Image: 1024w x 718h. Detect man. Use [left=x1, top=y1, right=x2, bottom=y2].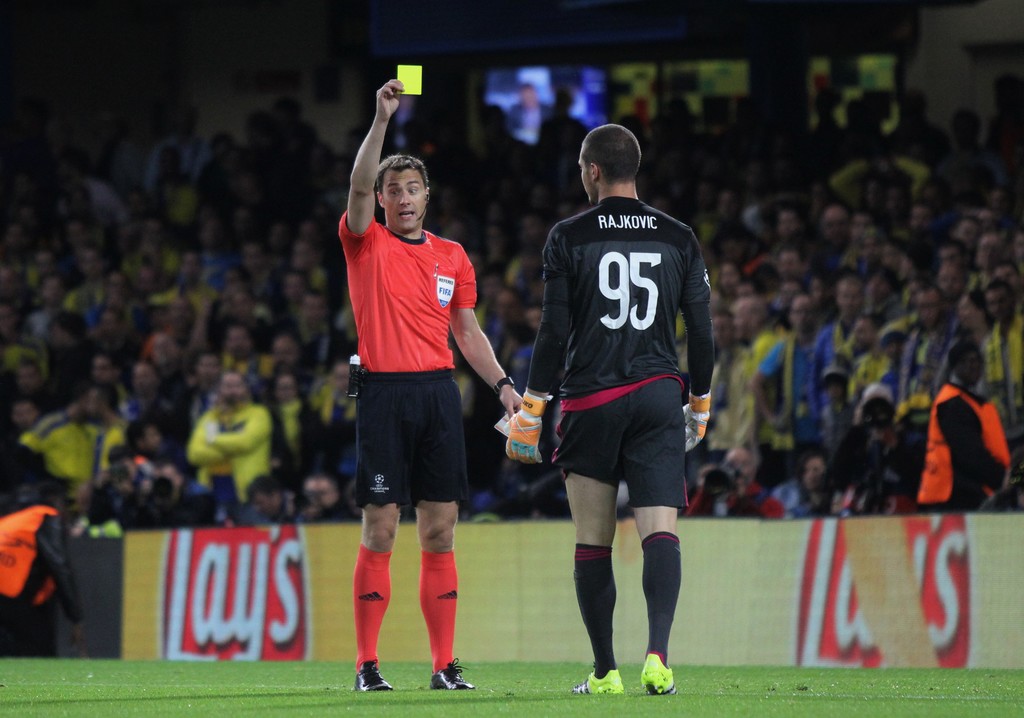
[left=942, top=215, right=981, bottom=256].
